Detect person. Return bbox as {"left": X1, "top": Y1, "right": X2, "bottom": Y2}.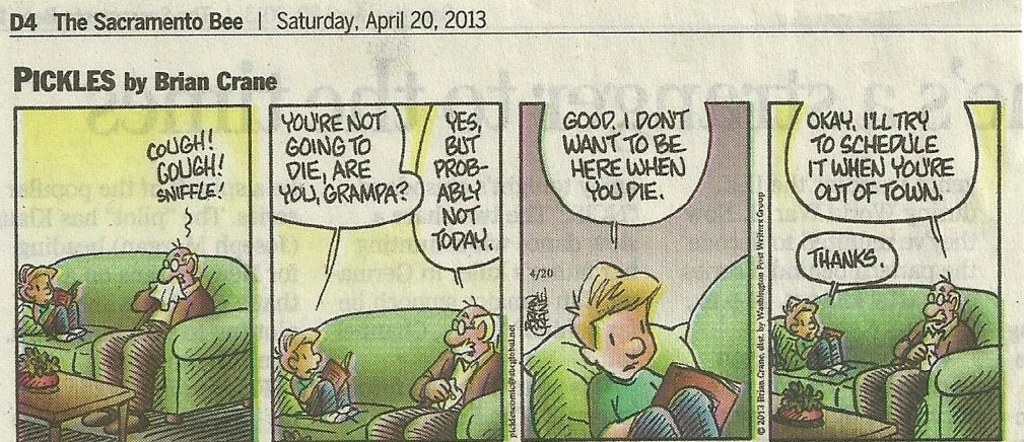
{"left": 12, "top": 264, "right": 77, "bottom": 330}.
